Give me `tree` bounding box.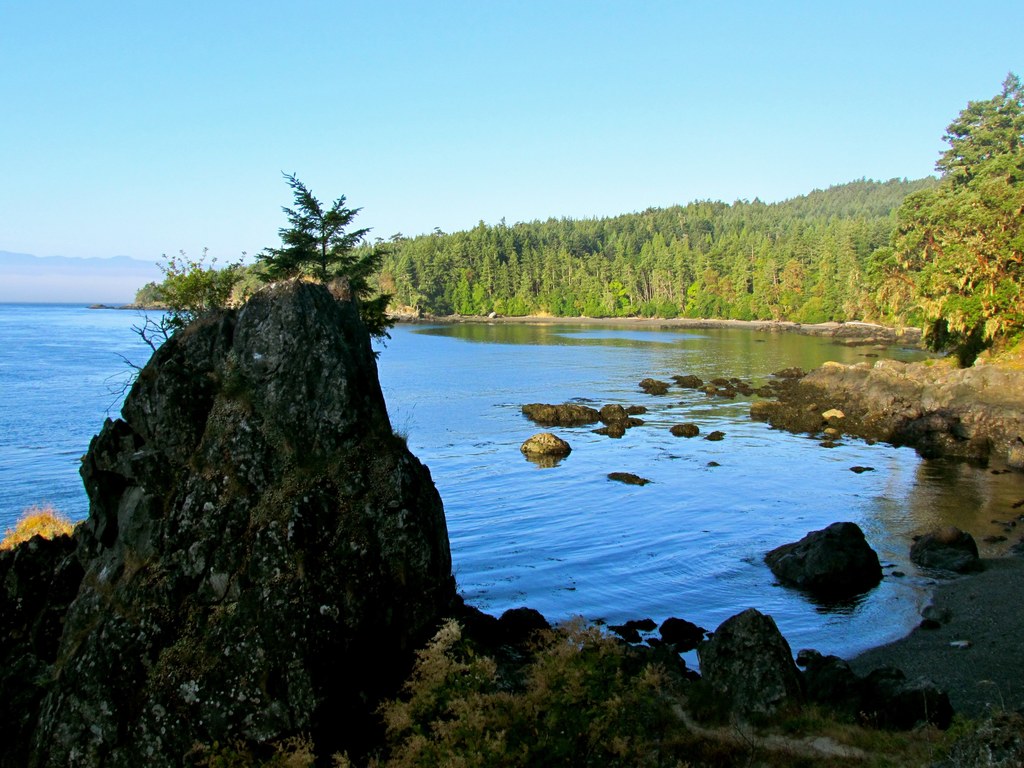
Rect(867, 69, 1023, 368).
